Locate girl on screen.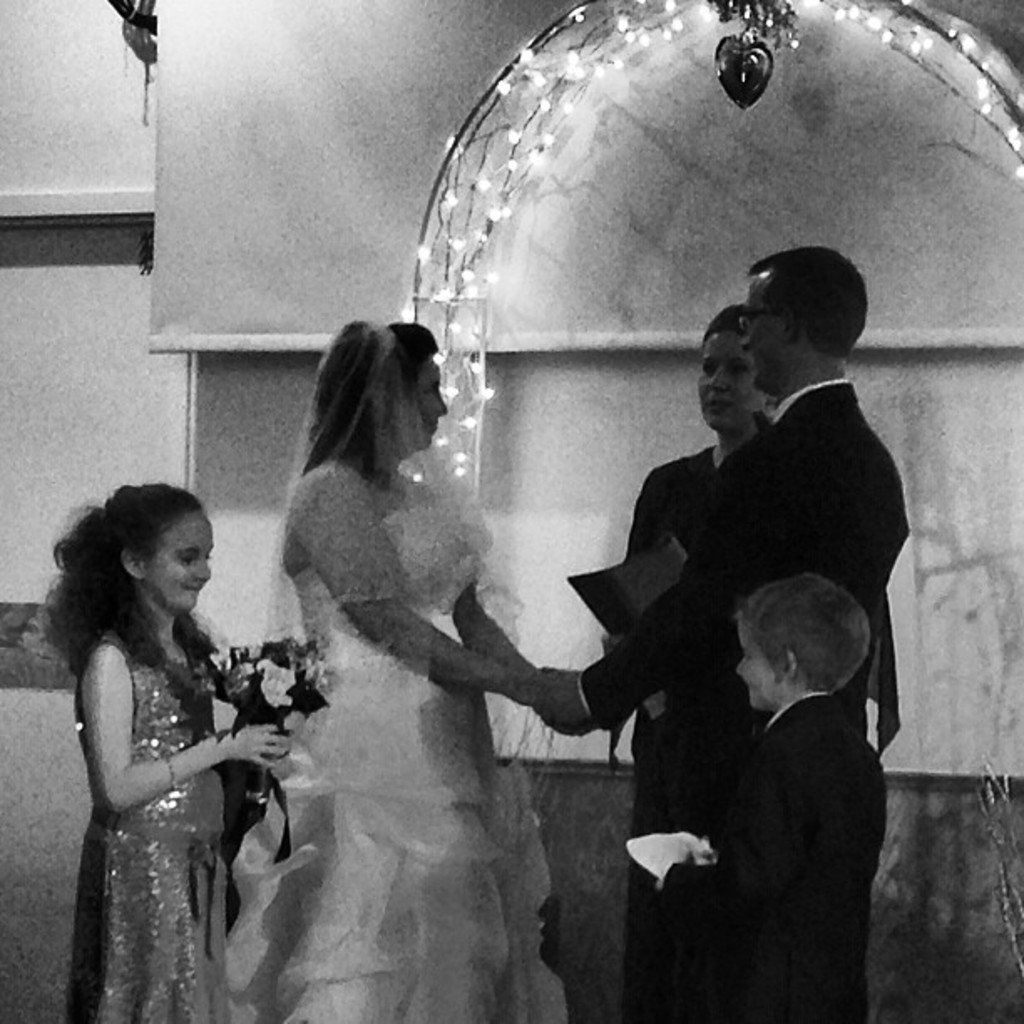
On screen at 38, 480, 291, 1022.
